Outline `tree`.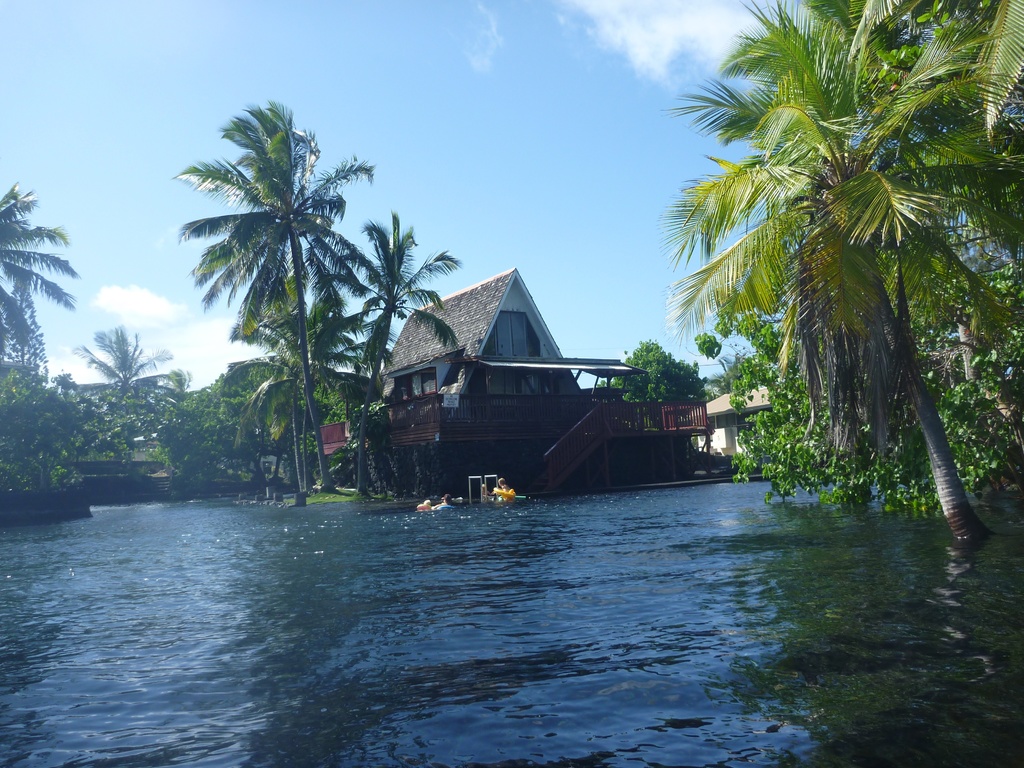
Outline: x1=344 y1=204 x2=463 y2=492.
